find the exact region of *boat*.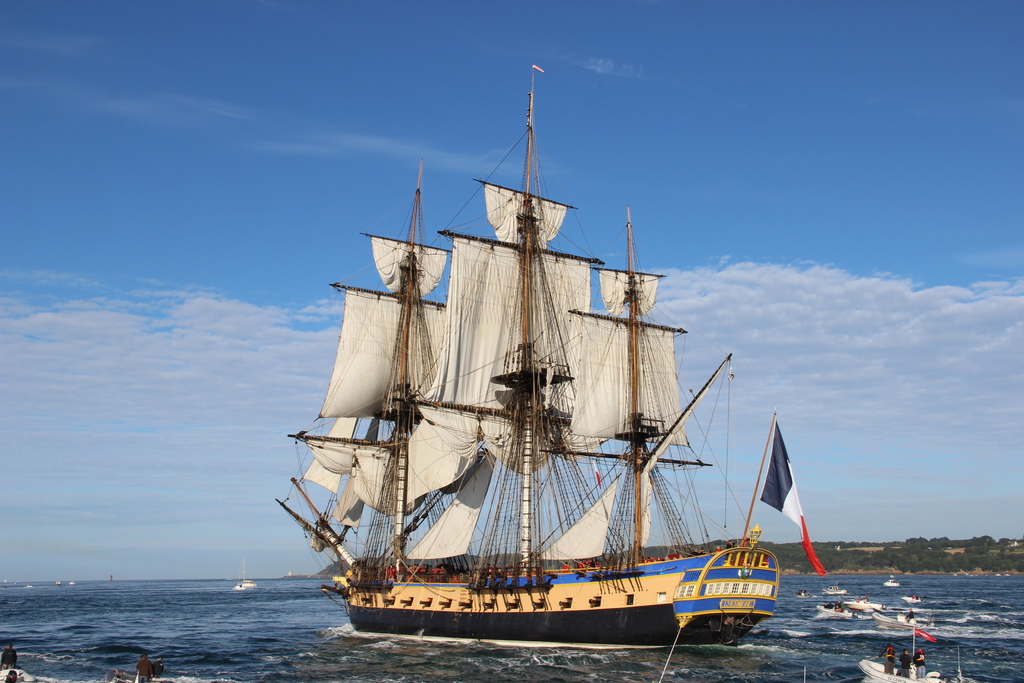
Exact region: detection(66, 580, 75, 583).
